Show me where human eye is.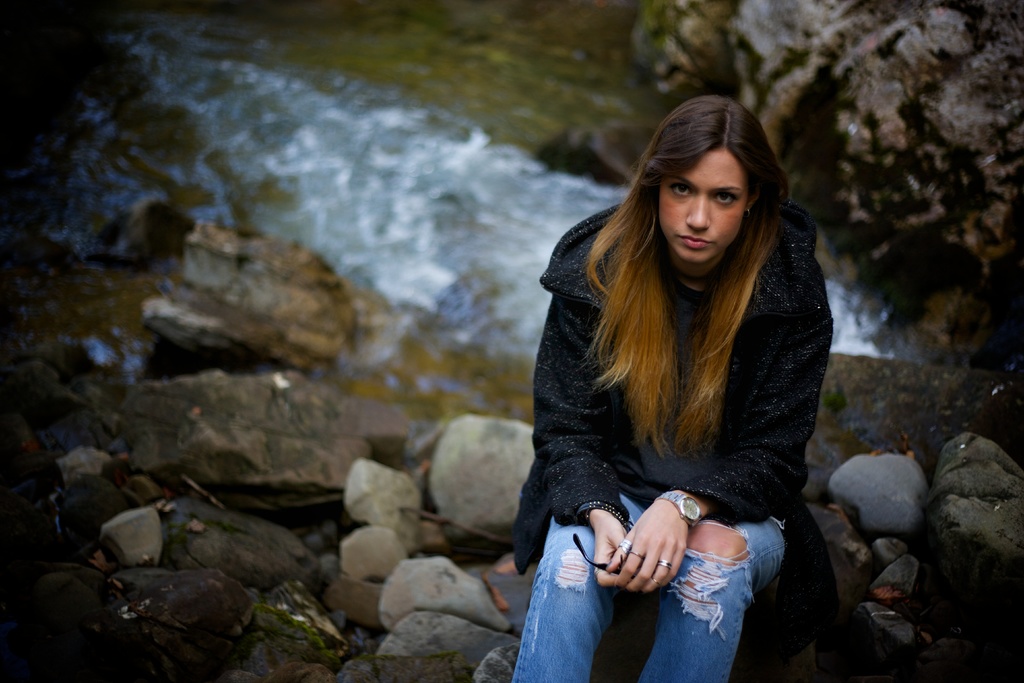
human eye is at (666, 182, 696, 199).
